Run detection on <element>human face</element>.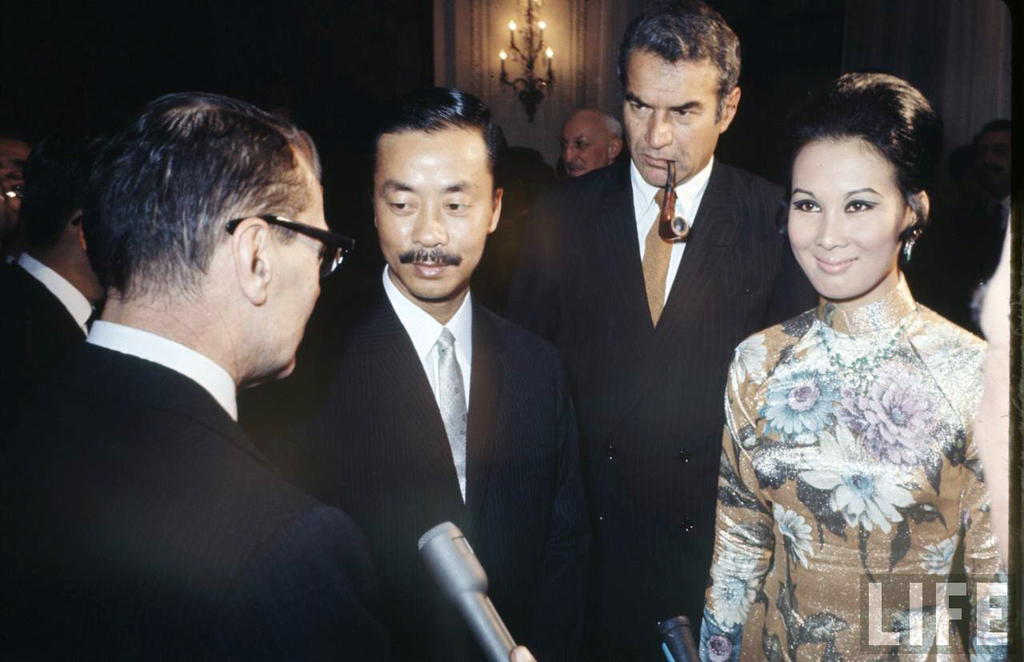
Result: l=789, t=107, r=929, b=299.
